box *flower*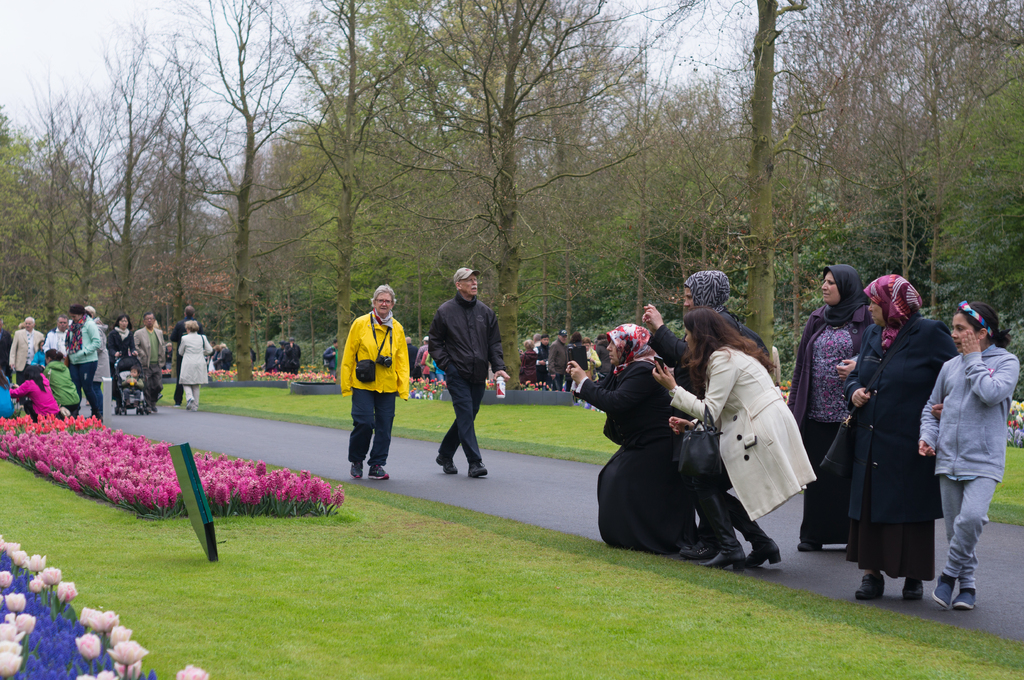
(x1=483, y1=377, x2=495, y2=393)
